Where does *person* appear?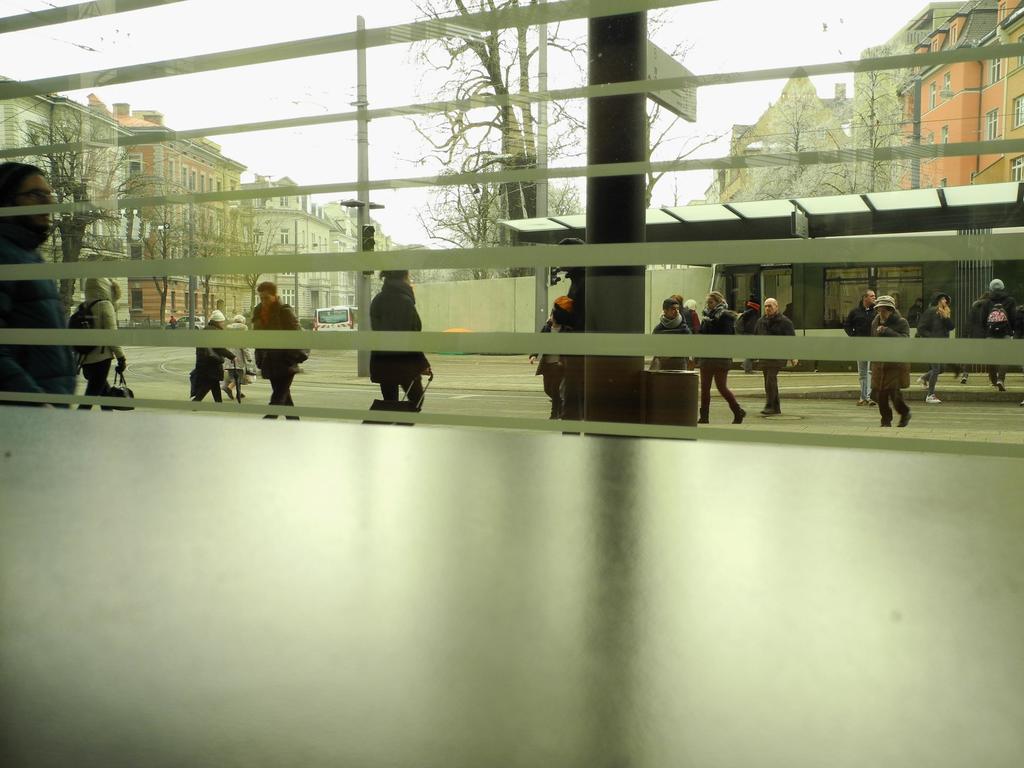
Appears at bbox=[188, 308, 243, 406].
